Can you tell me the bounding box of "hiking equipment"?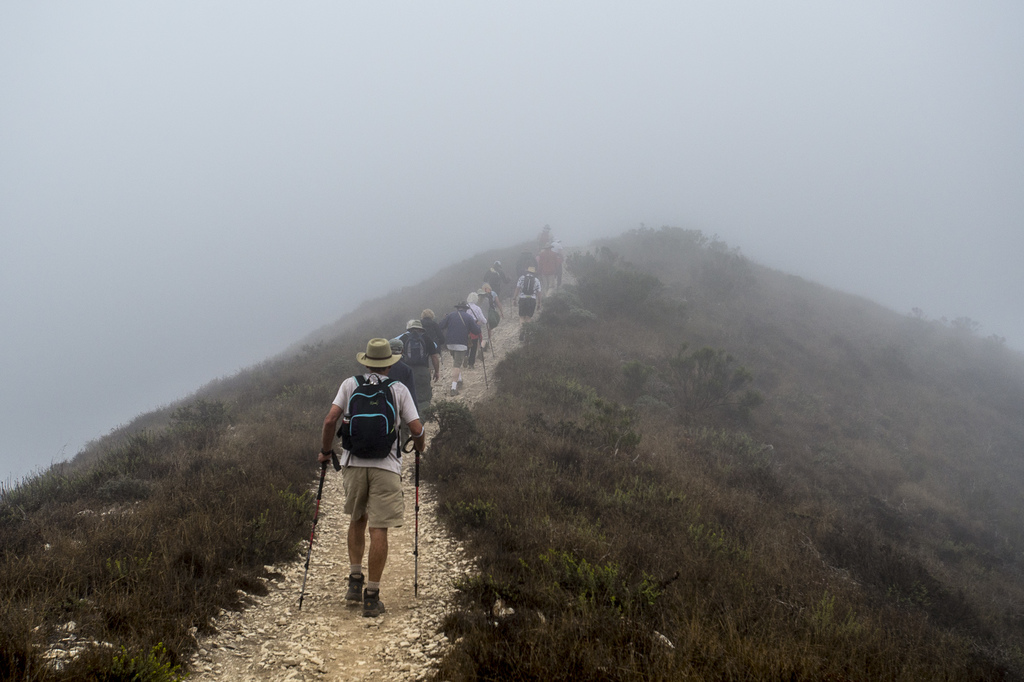
pyautogui.locateOnScreen(340, 369, 412, 462).
